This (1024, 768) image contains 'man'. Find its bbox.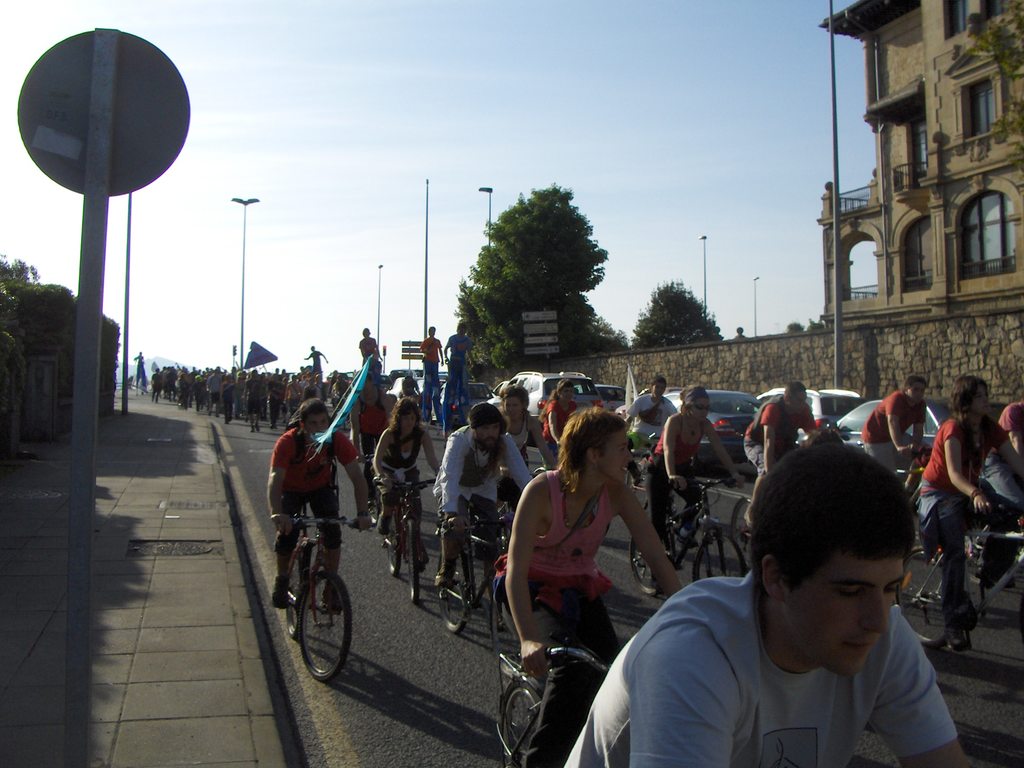
358,325,385,366.
